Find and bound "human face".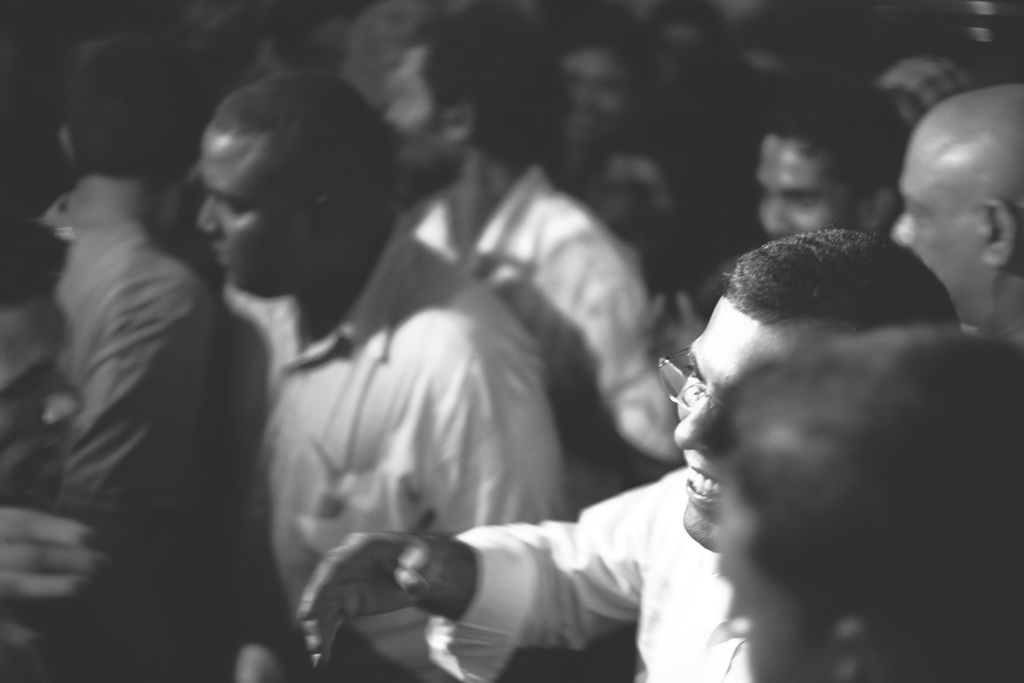
Bound: rect(673, 295, 767, 550).
